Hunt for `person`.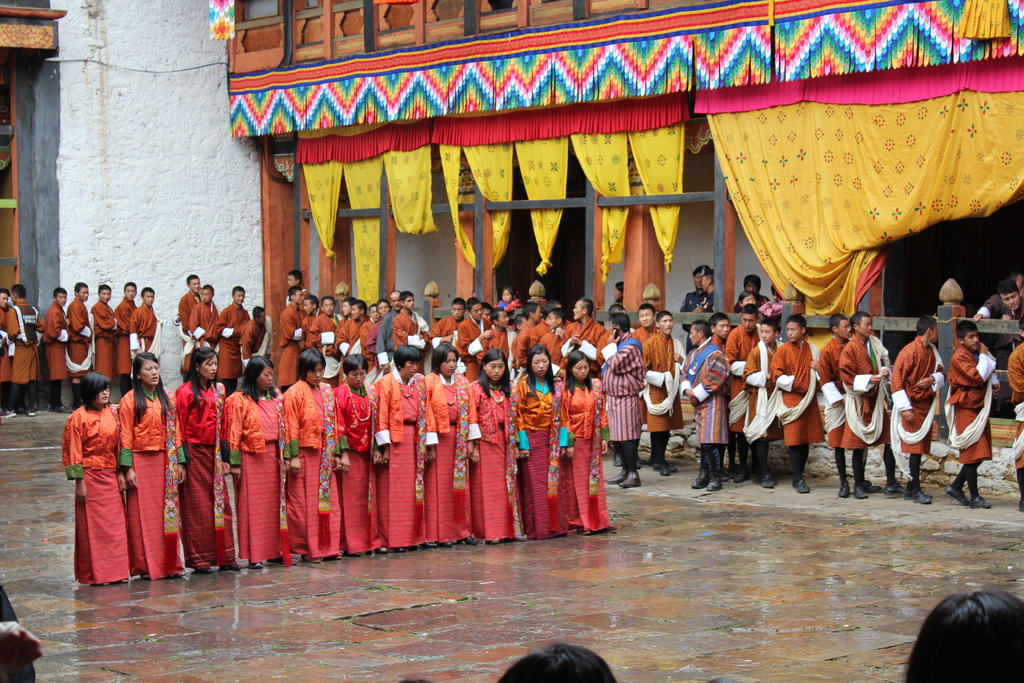
Hunted down at x1=473 y1=304 x2=517 y2=366.
